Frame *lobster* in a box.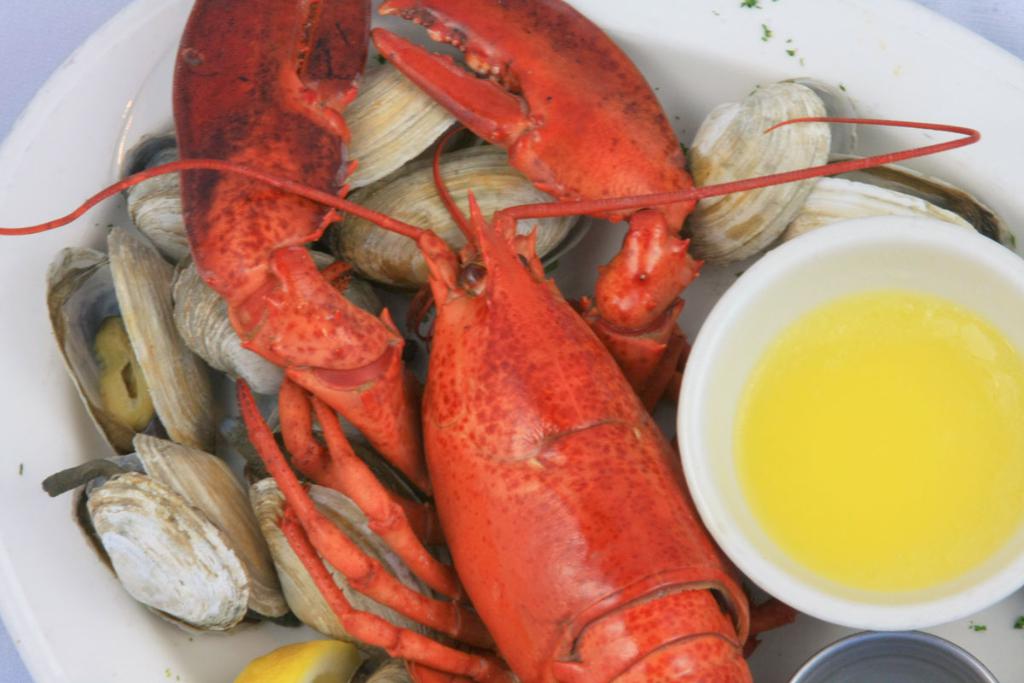
box=[0, 117, 980, 682].
